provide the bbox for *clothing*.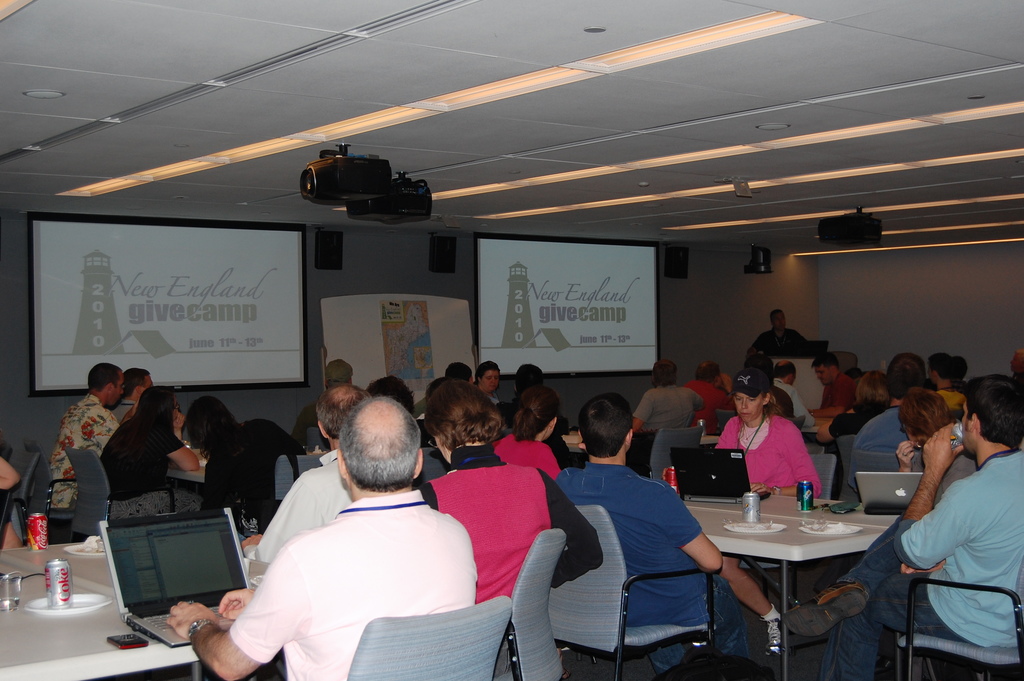
<bbox>892, 402, 1012, 660</bbox>.
